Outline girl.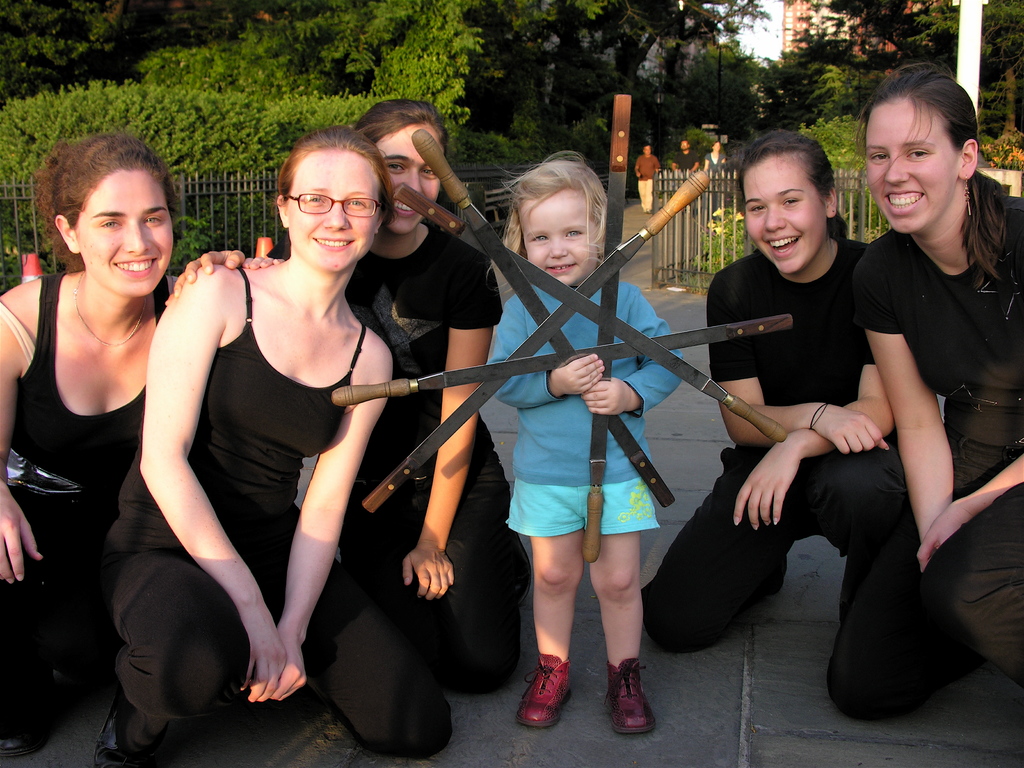
Outline: x1=640, y1=130, x2=908, y2=651.
